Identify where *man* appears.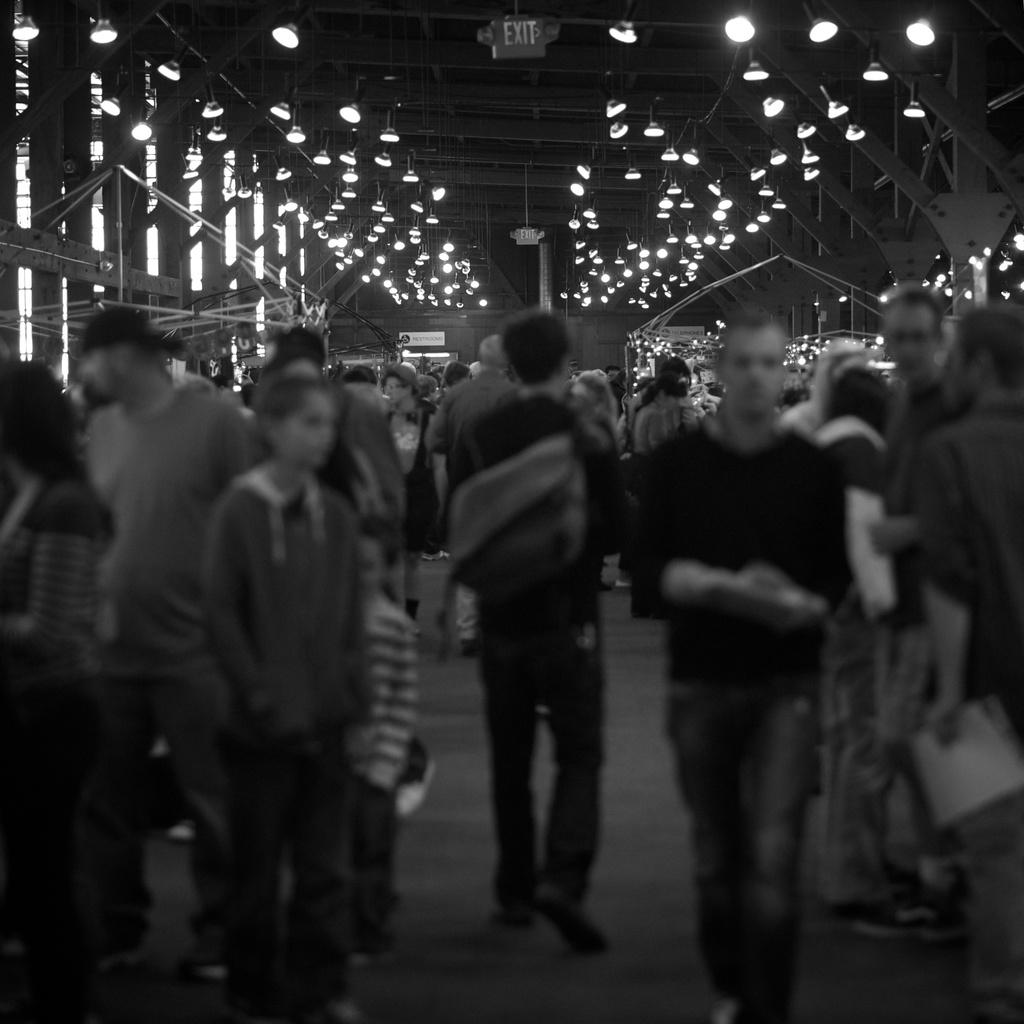
Appears at BBox(415, 298, 640, 944).
